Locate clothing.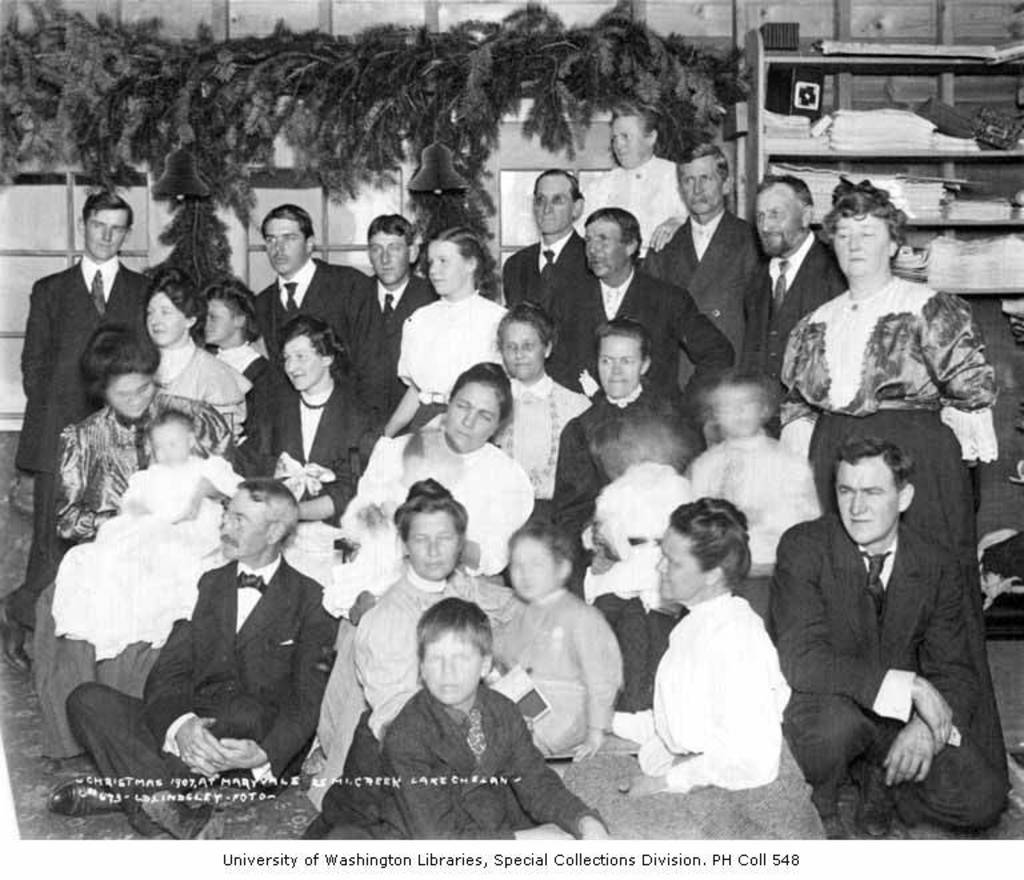
Bounding box: bbox(16, 160, 1013, 867).
